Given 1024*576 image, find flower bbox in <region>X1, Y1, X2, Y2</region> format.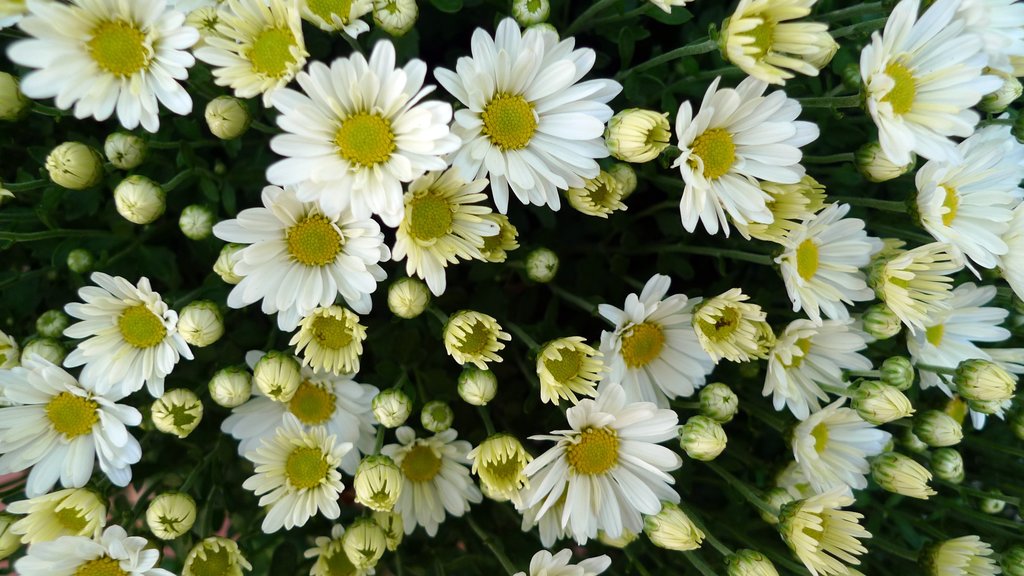
<region>673, 77, 820, 236</region>.
